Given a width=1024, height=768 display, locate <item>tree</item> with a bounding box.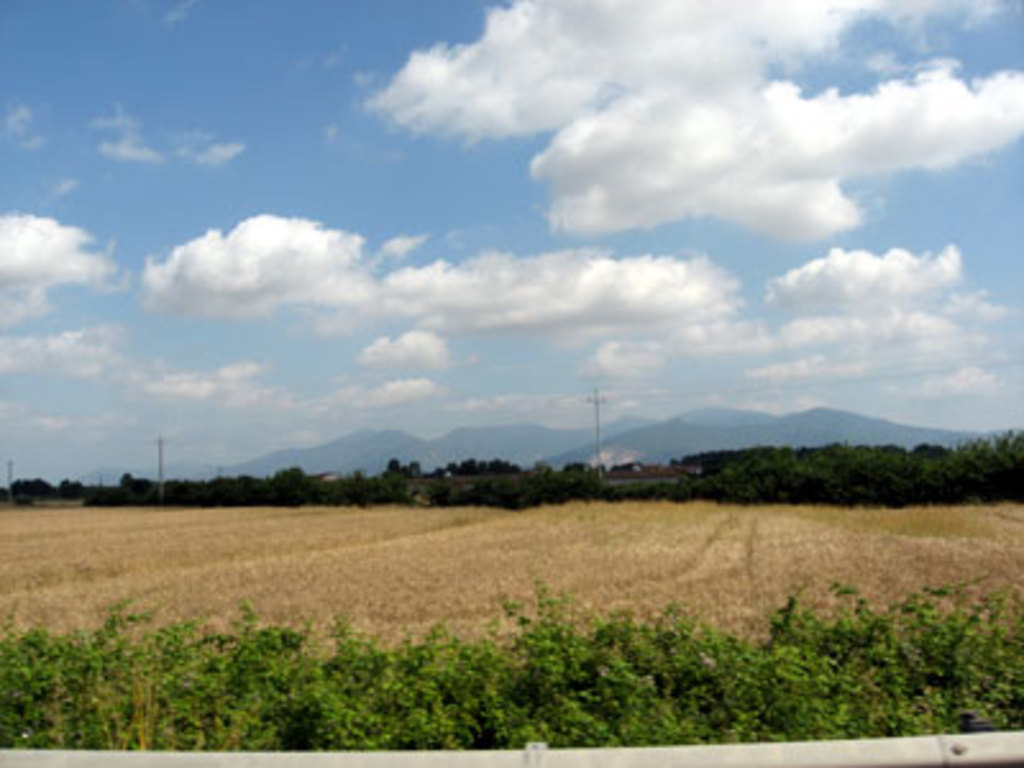
Located: 0,443,599,525.
